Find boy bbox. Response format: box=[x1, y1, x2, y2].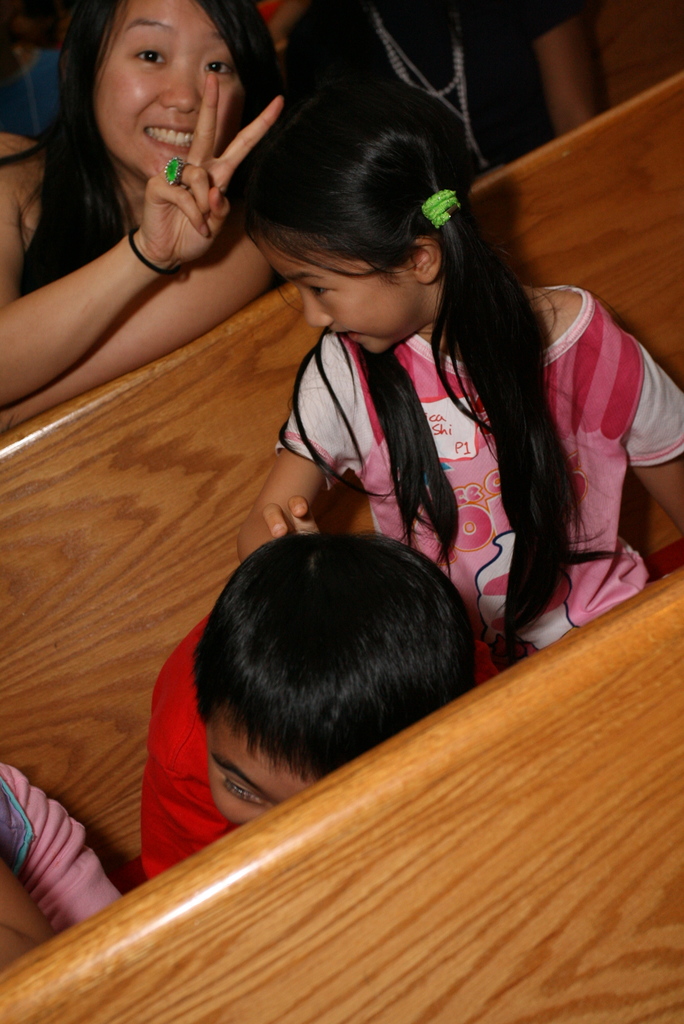
box=[134, 530, 481, 886].
